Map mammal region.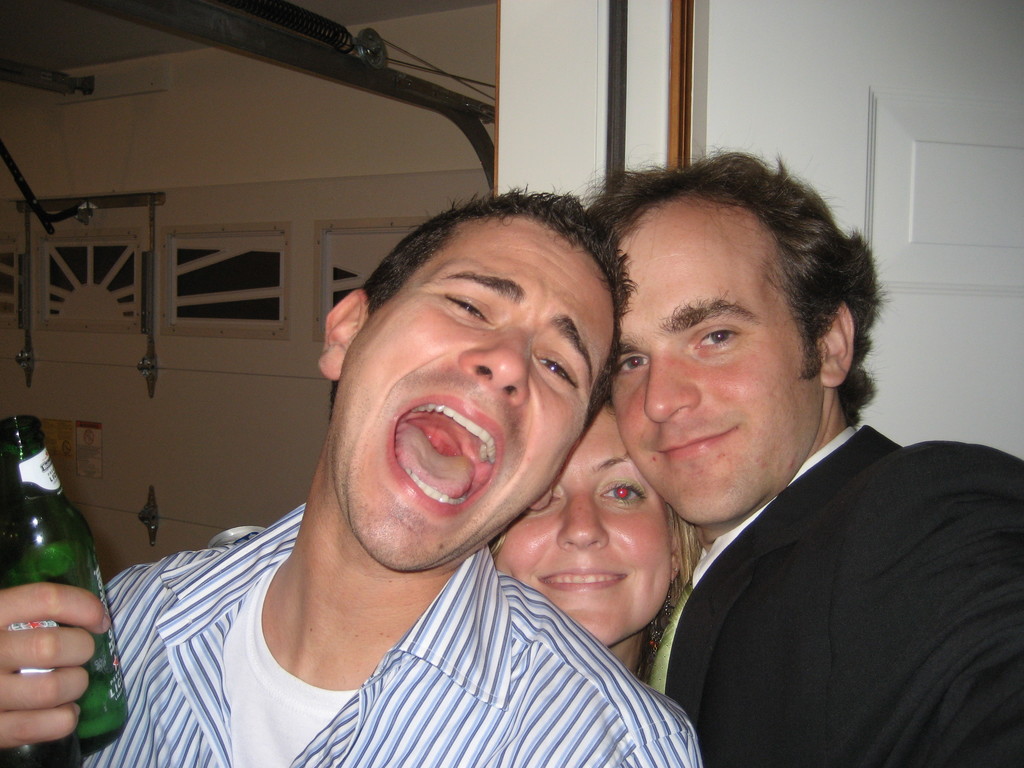
Mapped to select_region(488, 387, 707, 680).
